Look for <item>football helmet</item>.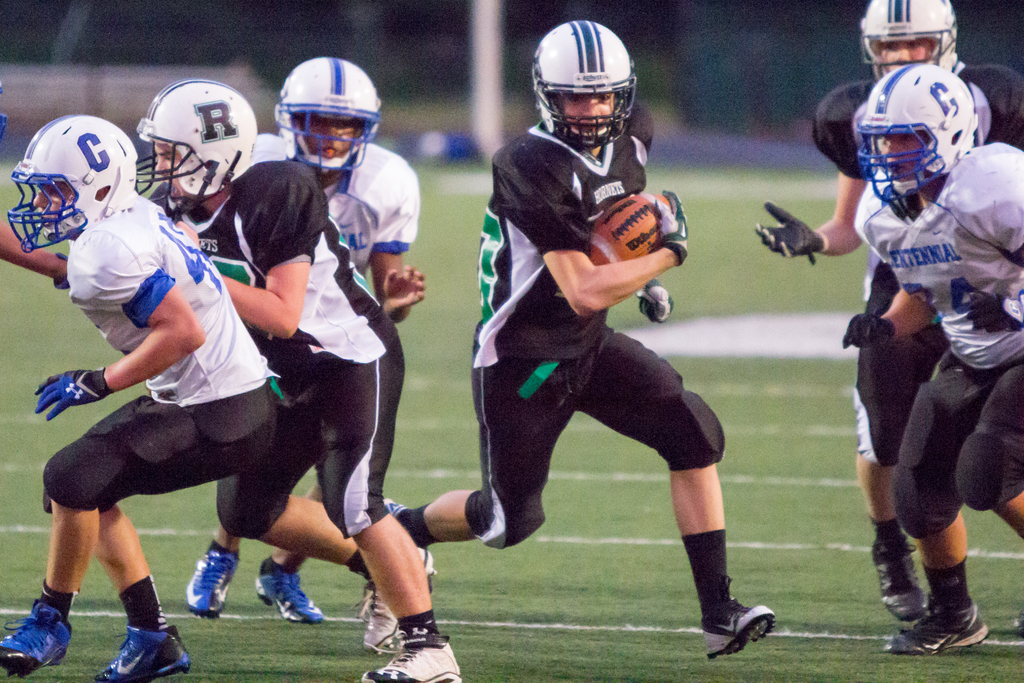
Found: [526,14,635,148].
